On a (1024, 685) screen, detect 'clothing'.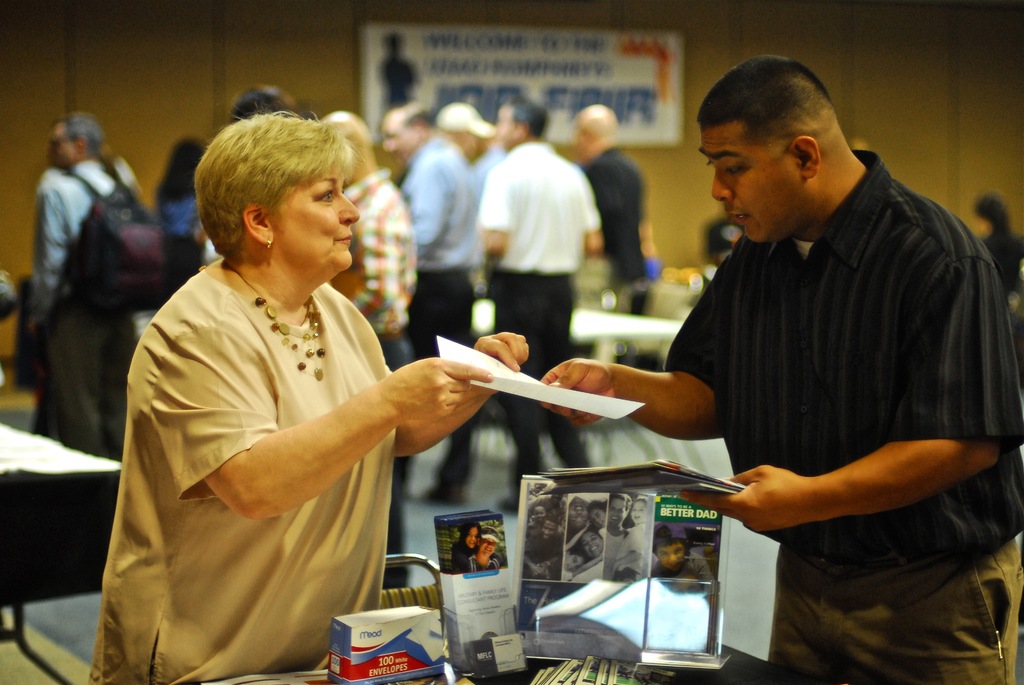
(89,269,397,684).
